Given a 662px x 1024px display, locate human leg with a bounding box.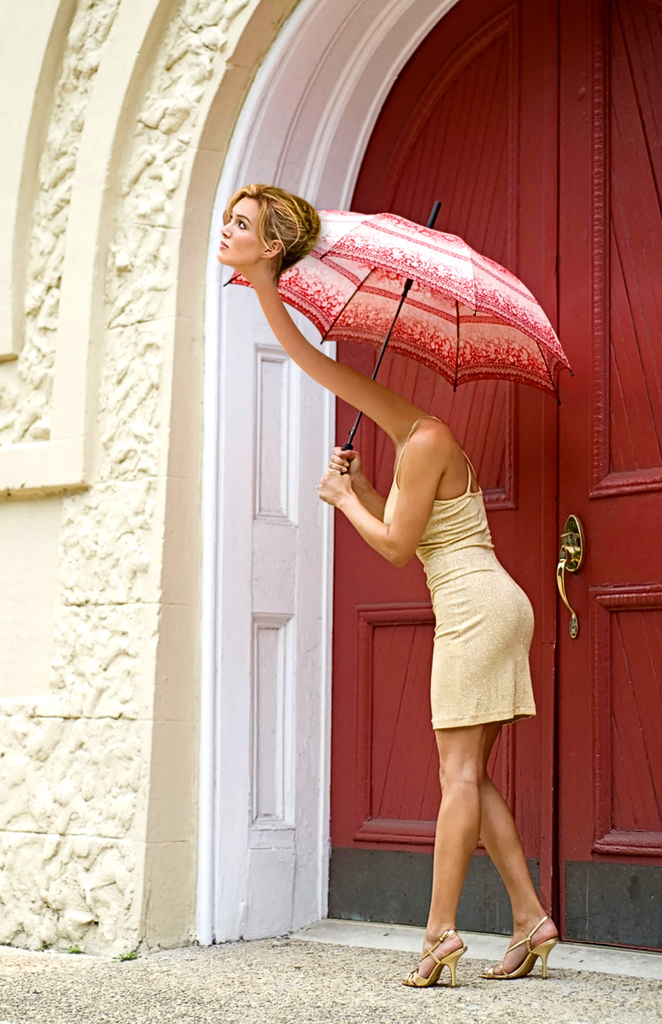
Located: bbox=(402, 729, 483, 989).
